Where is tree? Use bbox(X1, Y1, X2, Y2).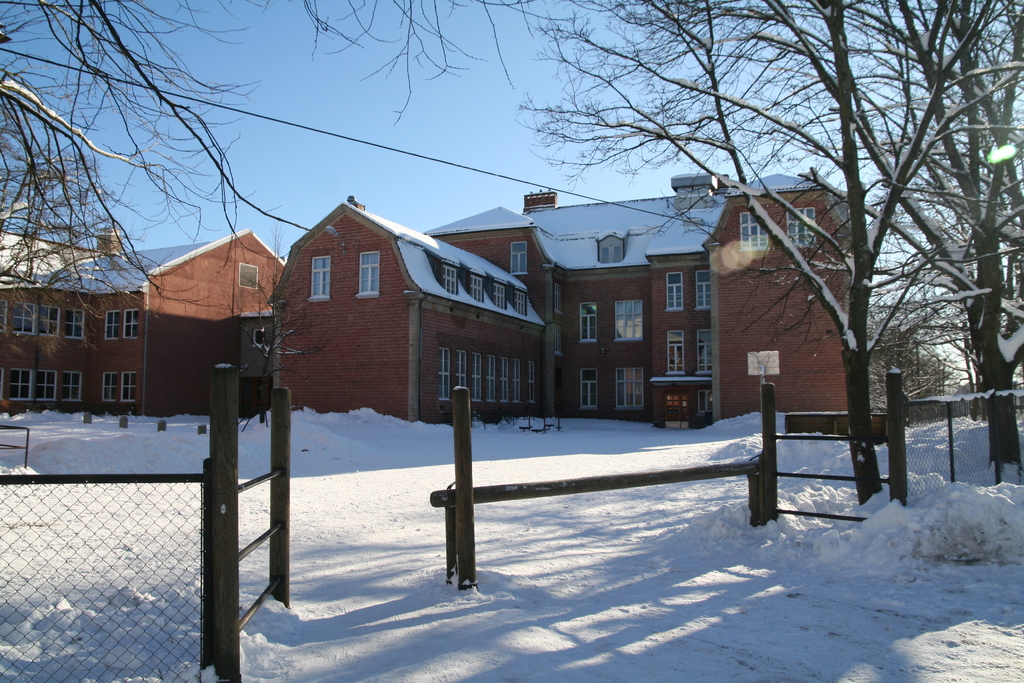
bbox(285, 0, 540, 122).
